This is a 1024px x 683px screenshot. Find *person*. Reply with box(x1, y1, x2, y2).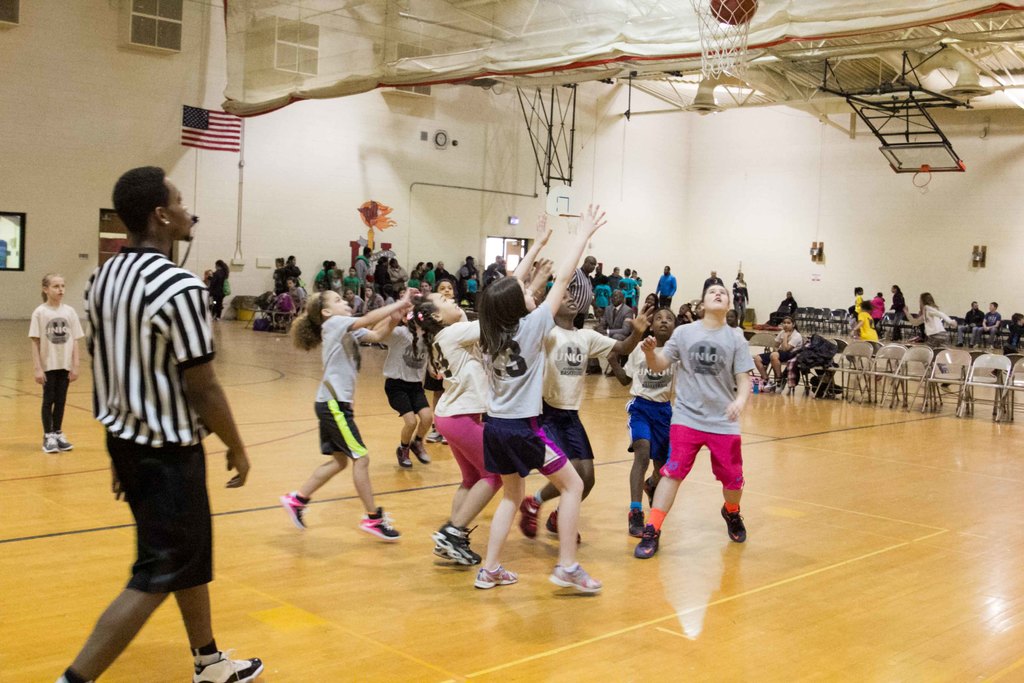
box(999, 308, 1023, 350).
